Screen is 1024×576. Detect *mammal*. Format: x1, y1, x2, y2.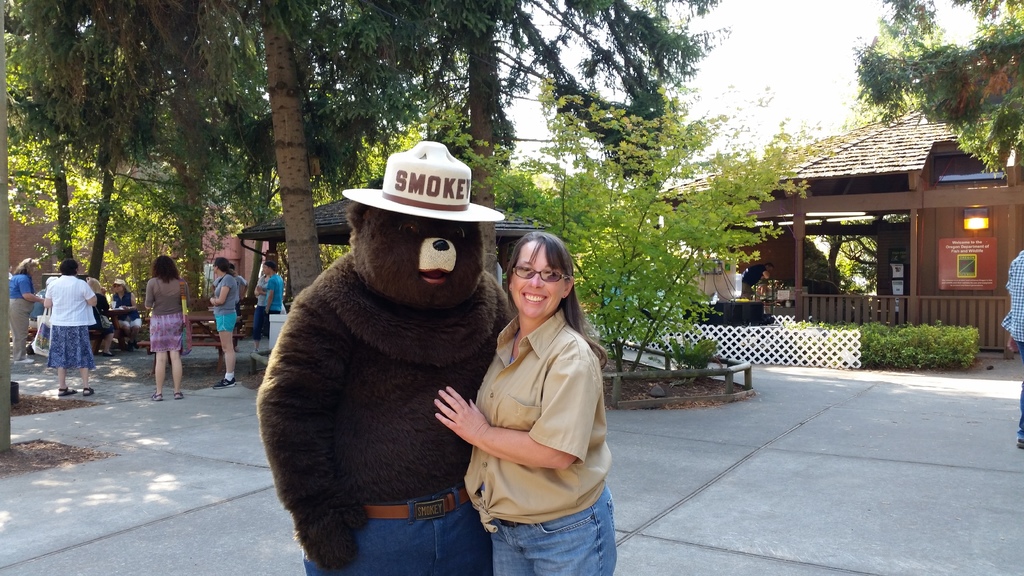
90, 273, 122, 351.
